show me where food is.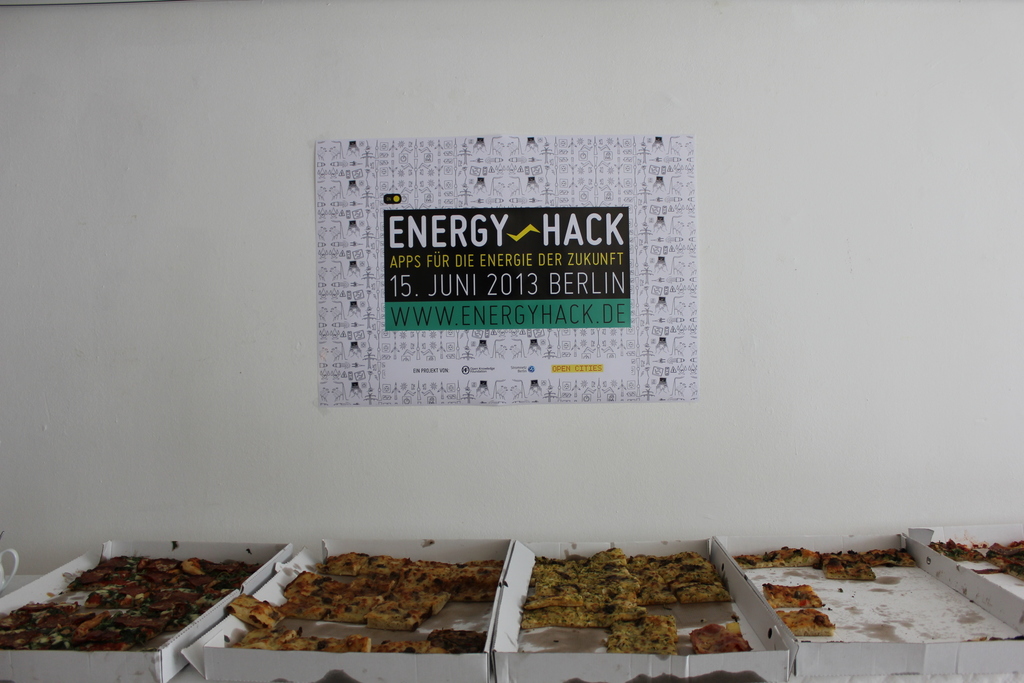
food is at box=[762, 580, 840, 644].
